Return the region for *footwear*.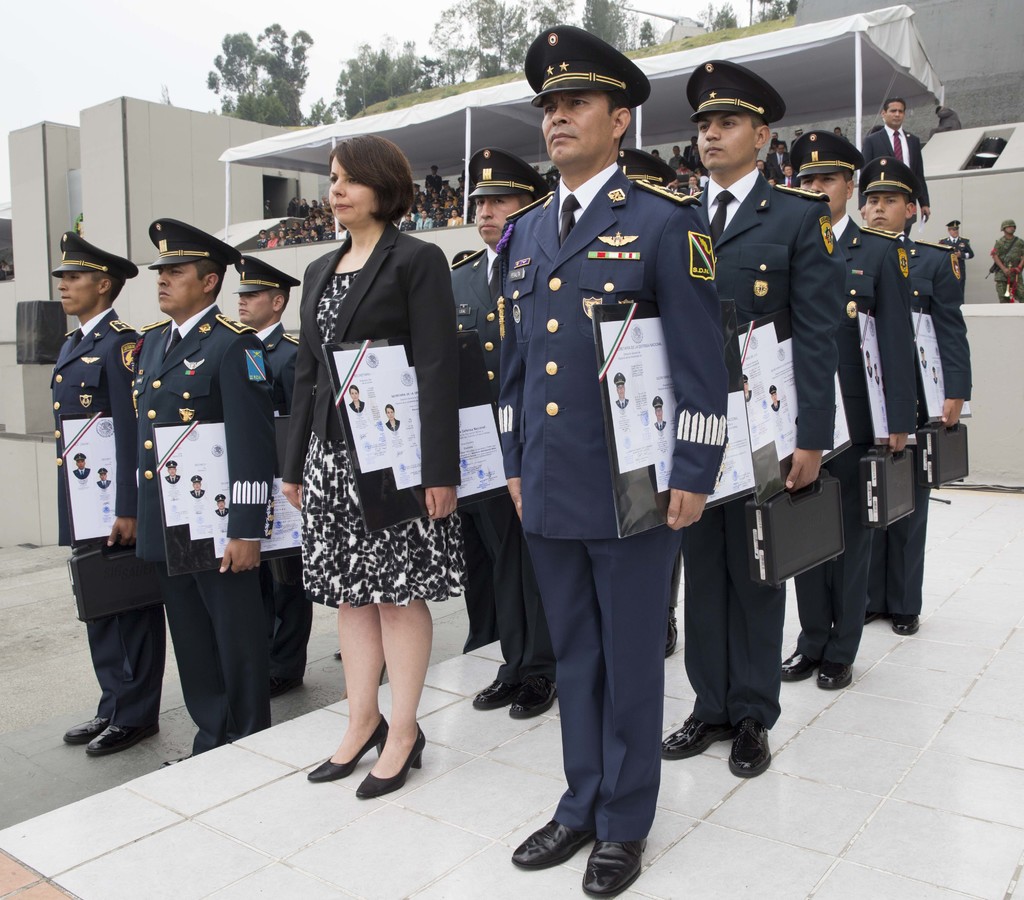
477/668/513/716.
